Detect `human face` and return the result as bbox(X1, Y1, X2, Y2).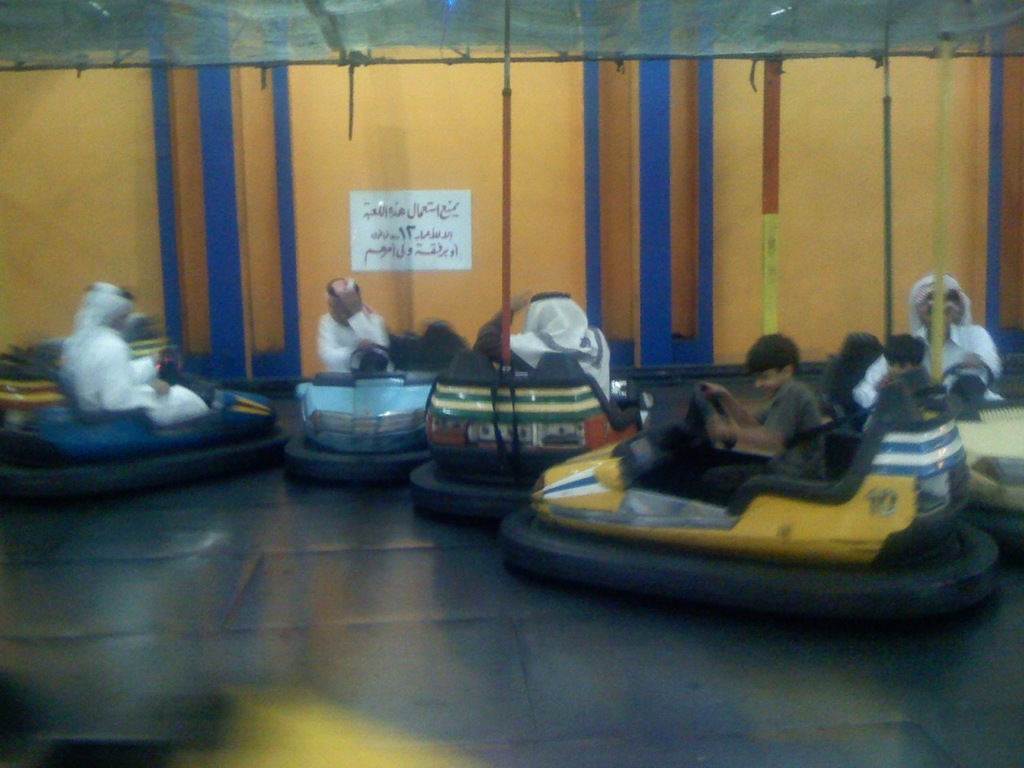
bbox(755, 370, 785, 390).
